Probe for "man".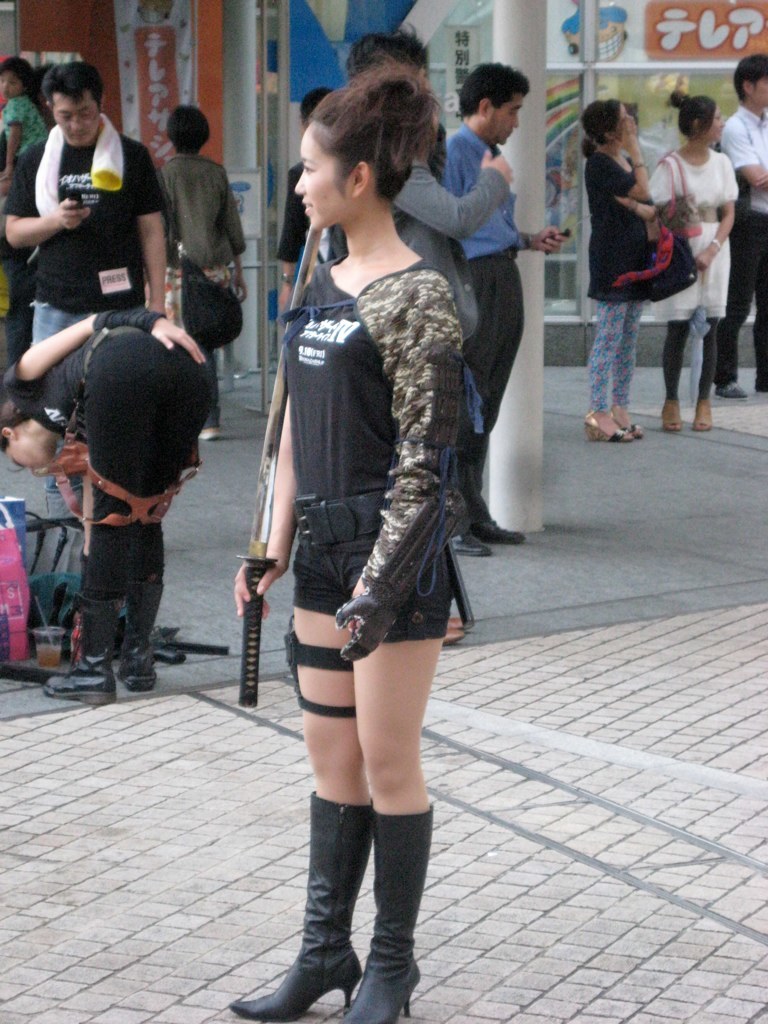
Probe result: x1=439 y1=54 x2=570 y2=555.
